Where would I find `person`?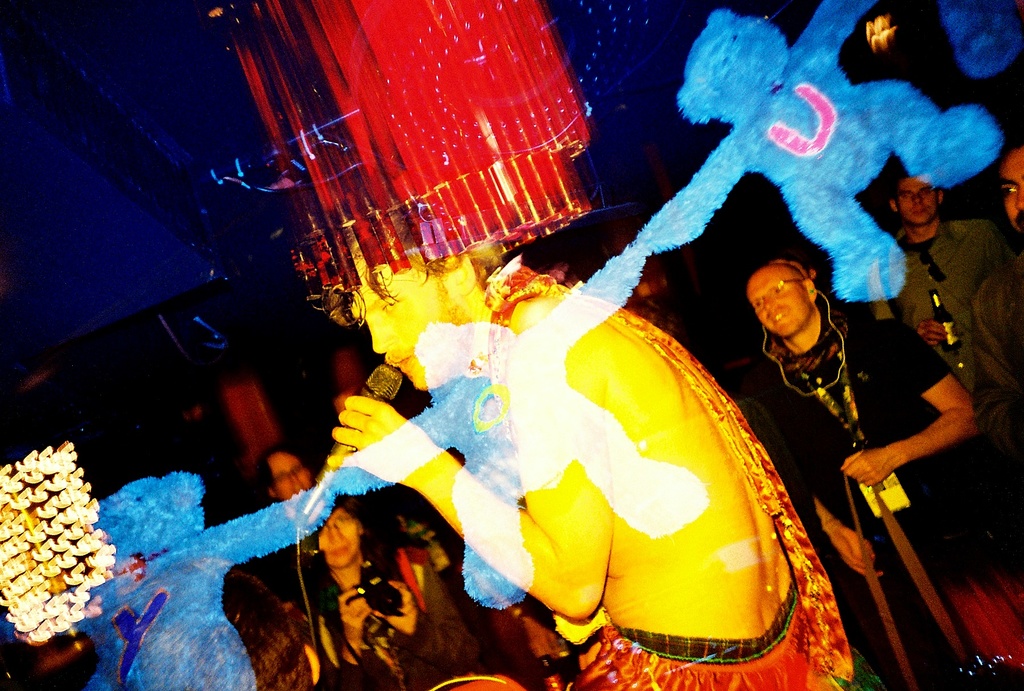
At 754,258,1023,685.
